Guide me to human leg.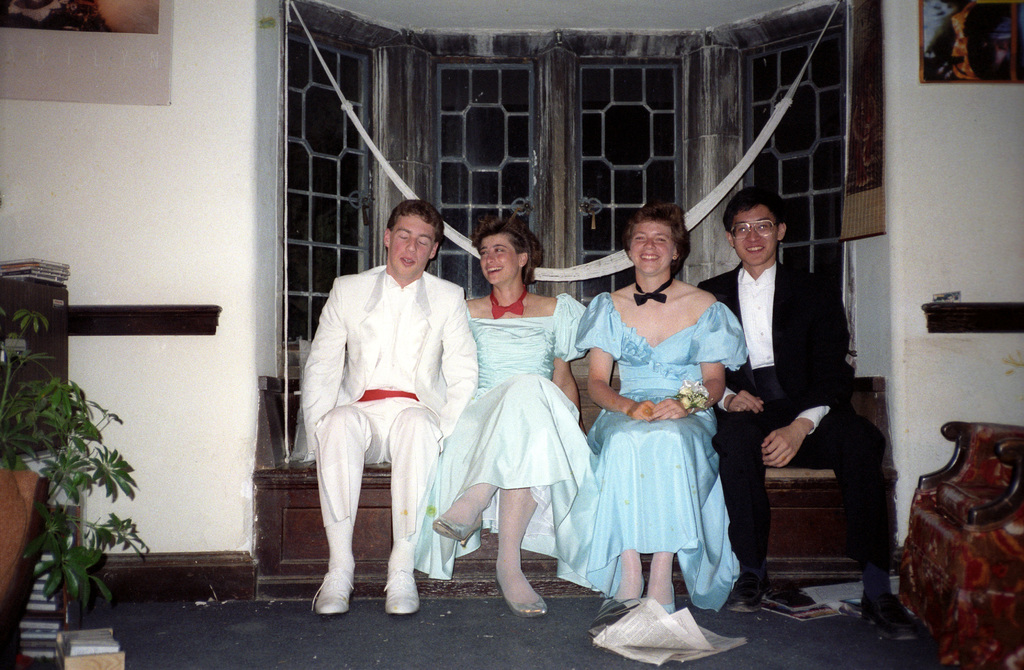
Guidance: l=317, t=407, r=370, b=609.
